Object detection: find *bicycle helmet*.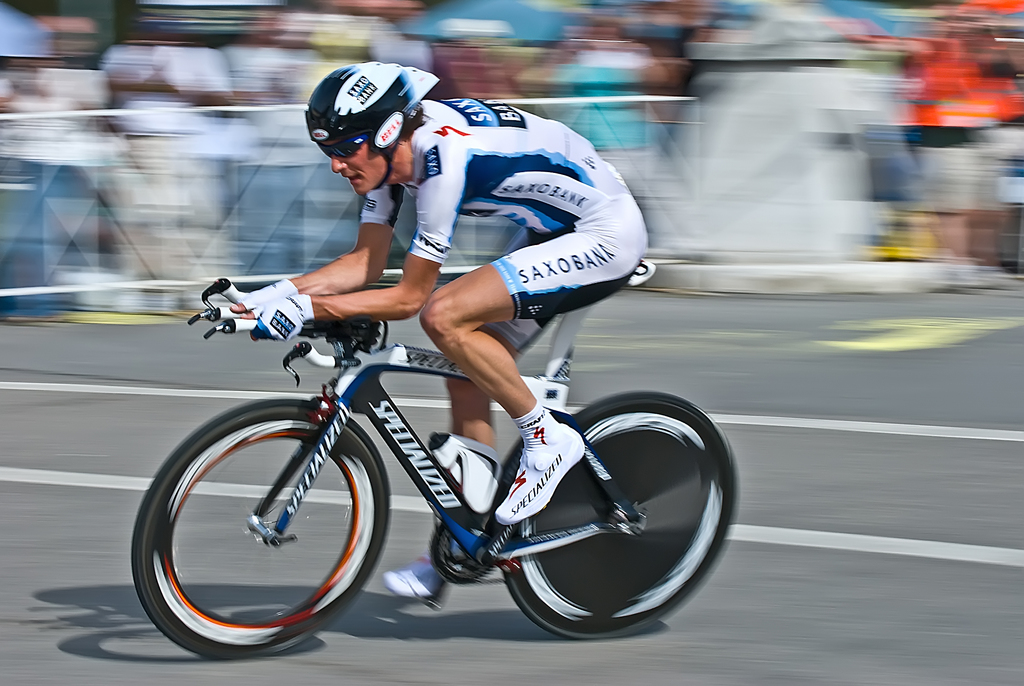
(307,54,444,192).
